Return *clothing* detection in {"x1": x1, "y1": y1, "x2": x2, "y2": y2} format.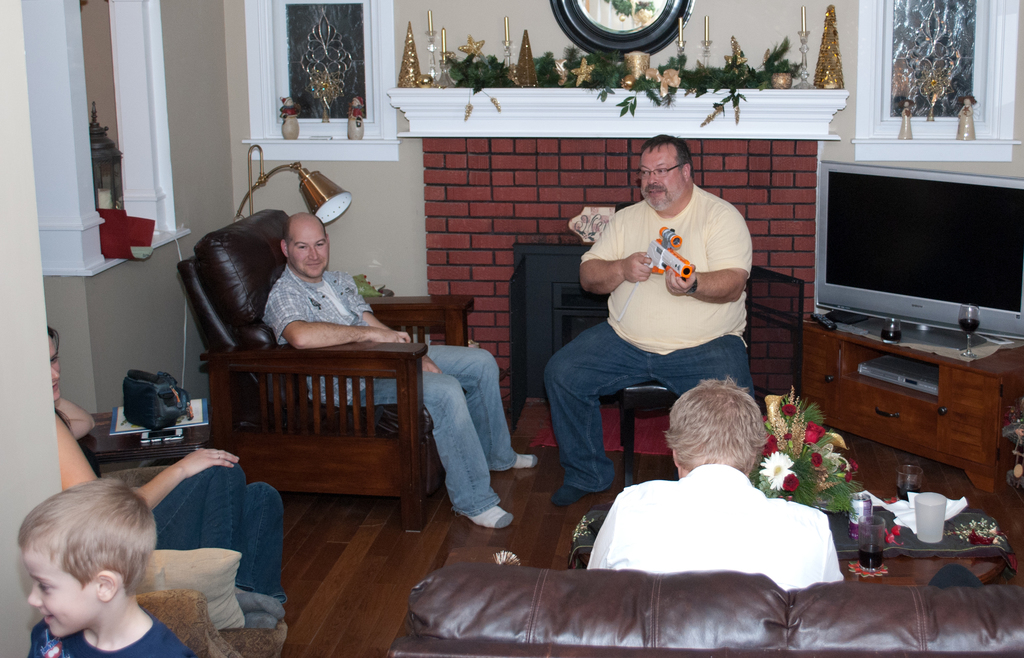
{"x1": 581, "y1": 459, "x2": 845, "y2": 590}.
